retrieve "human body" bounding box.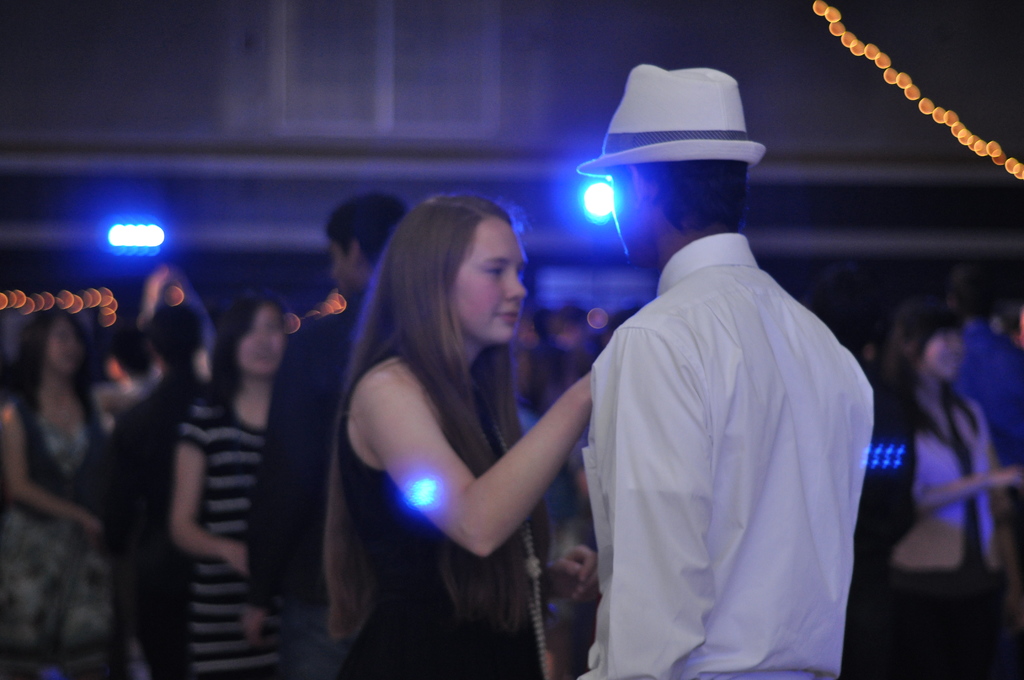
Bounding box: BBox(956, 260, 1016, 563).
